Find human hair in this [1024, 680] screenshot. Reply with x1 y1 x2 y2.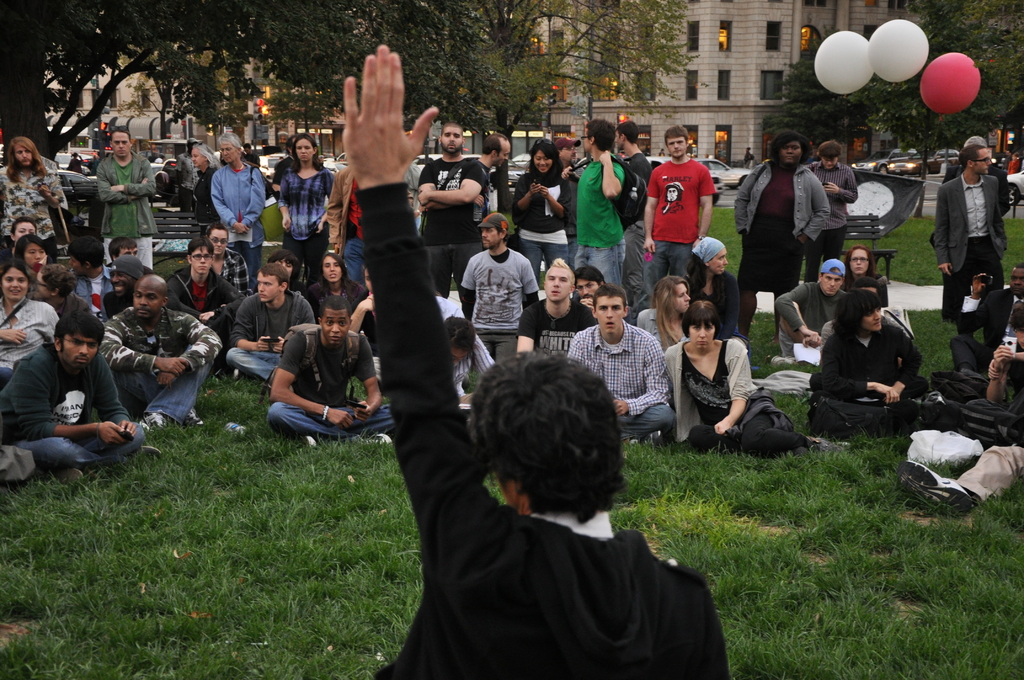
663 124 689 143.
